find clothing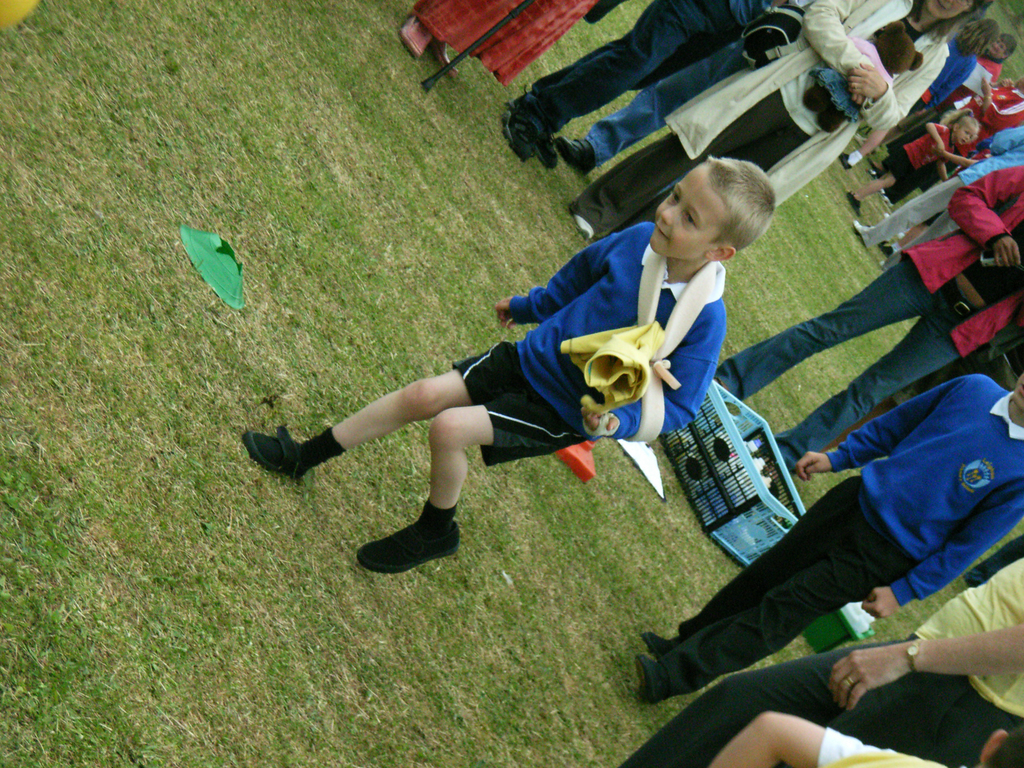
{"x1": 898, "y1": 118, "x2": 950, "y2": 181}
